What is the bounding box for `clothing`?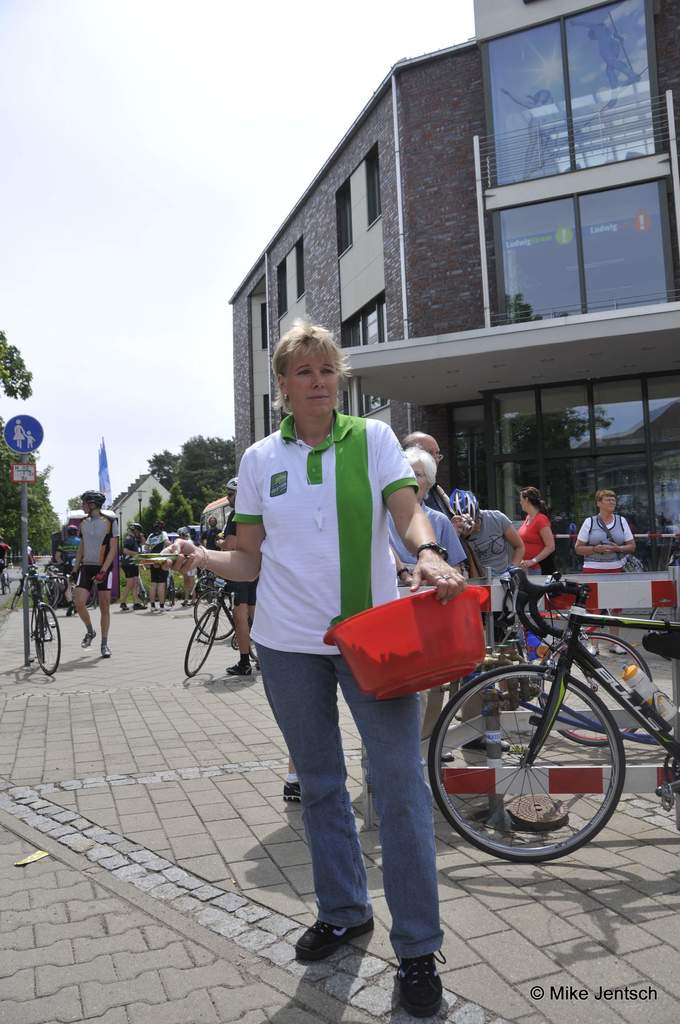
x1=581 y1=509 x2=636 y2=566.
